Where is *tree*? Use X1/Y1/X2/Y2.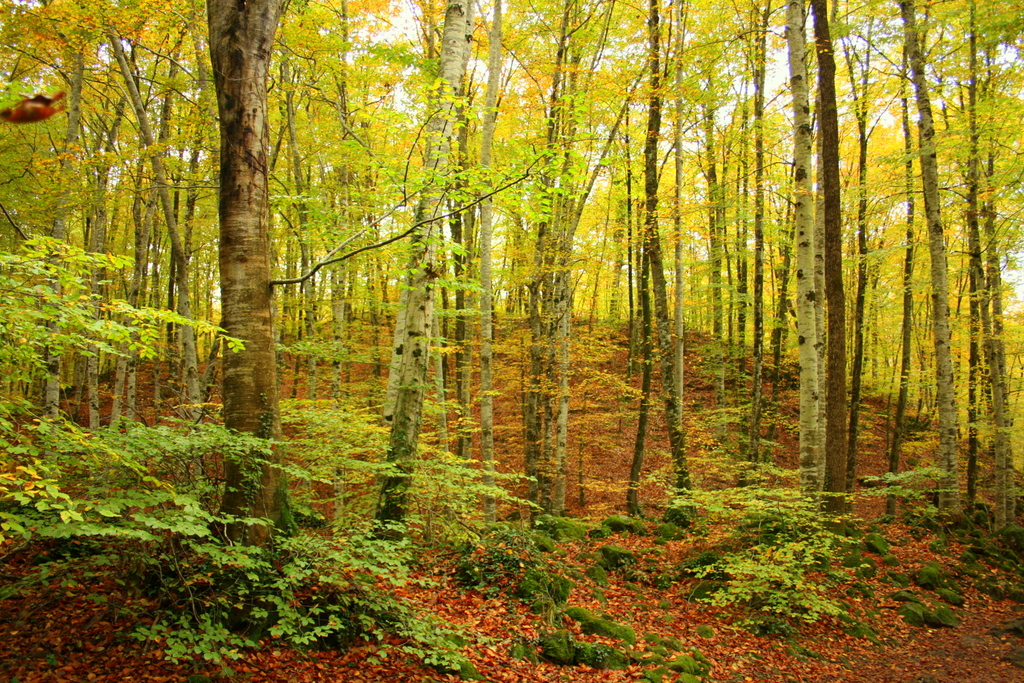
430/0/609/601.
